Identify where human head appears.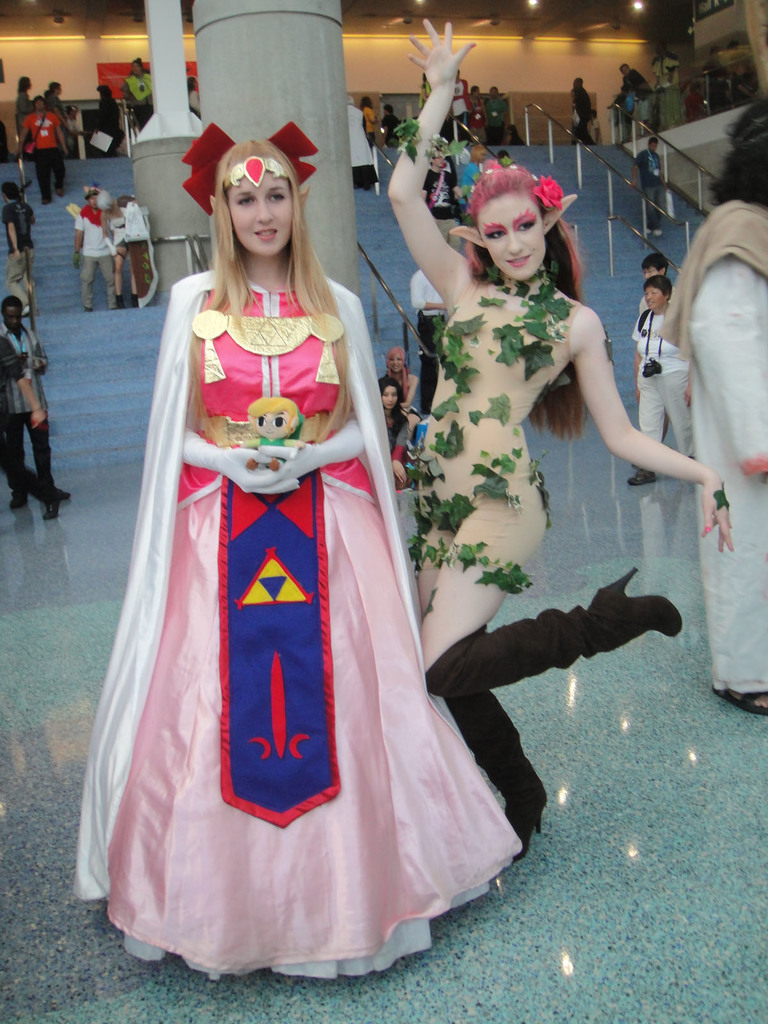
Appears at box(467, 166, 551, 278).
